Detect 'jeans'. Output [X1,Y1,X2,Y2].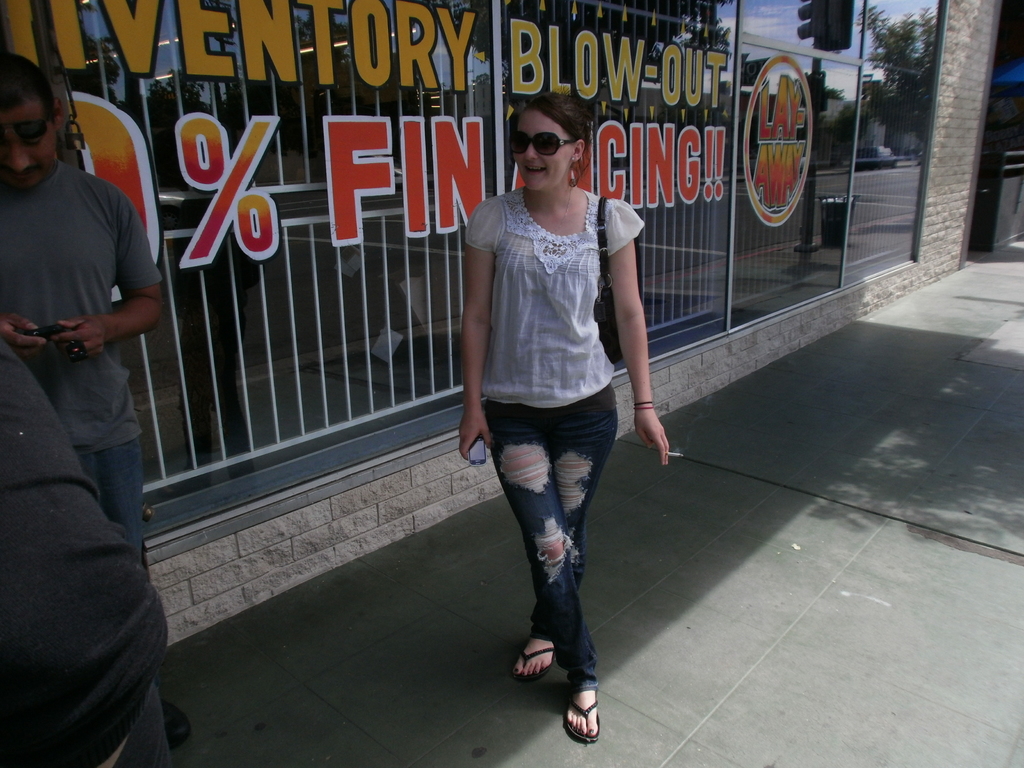
[503,425,612,725].
